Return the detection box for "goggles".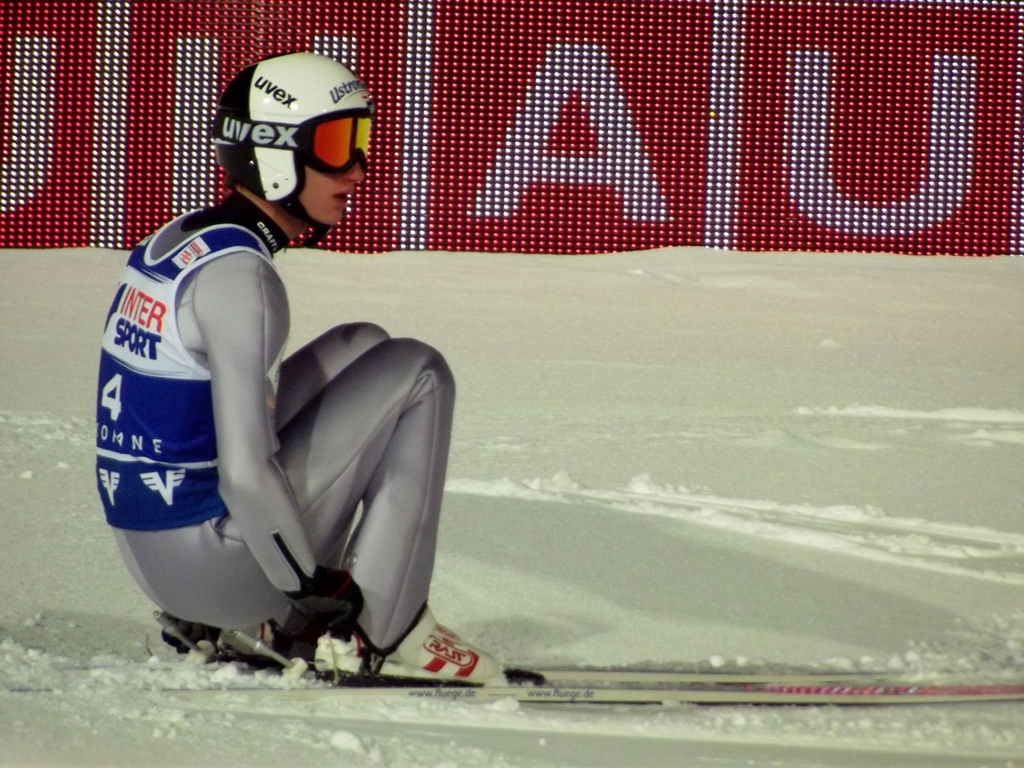
205,104,376,176.
